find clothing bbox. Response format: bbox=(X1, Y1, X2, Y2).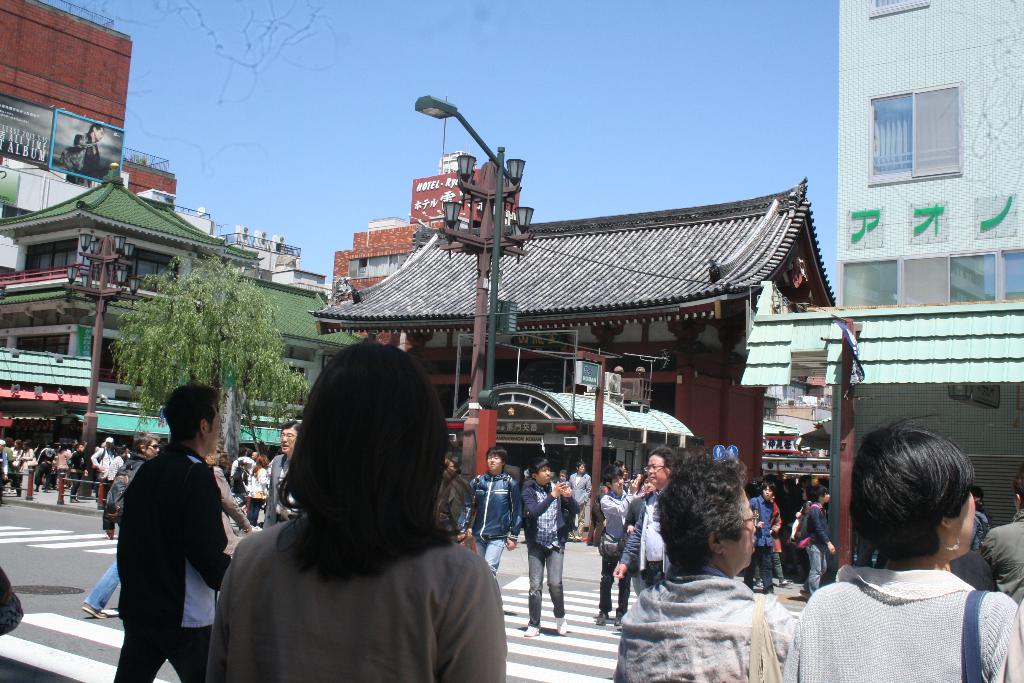
bbox=(570, 472, 588, 533).
